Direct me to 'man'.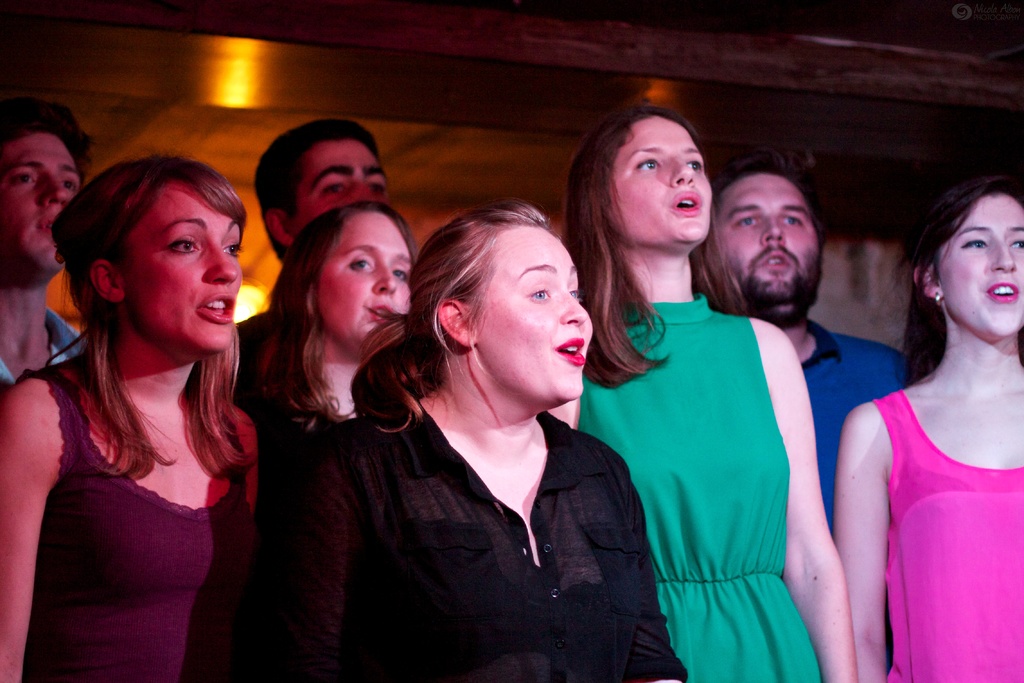
Direction: box=[191, 108, 392, 414].
